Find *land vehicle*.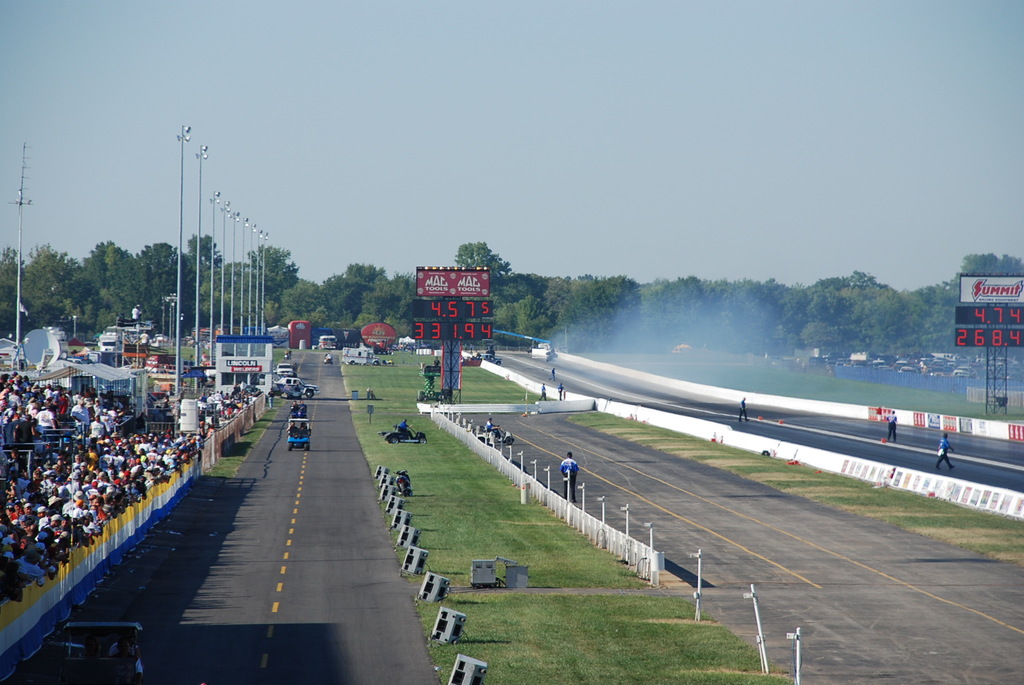
locate(343, 345, 378, 366).
